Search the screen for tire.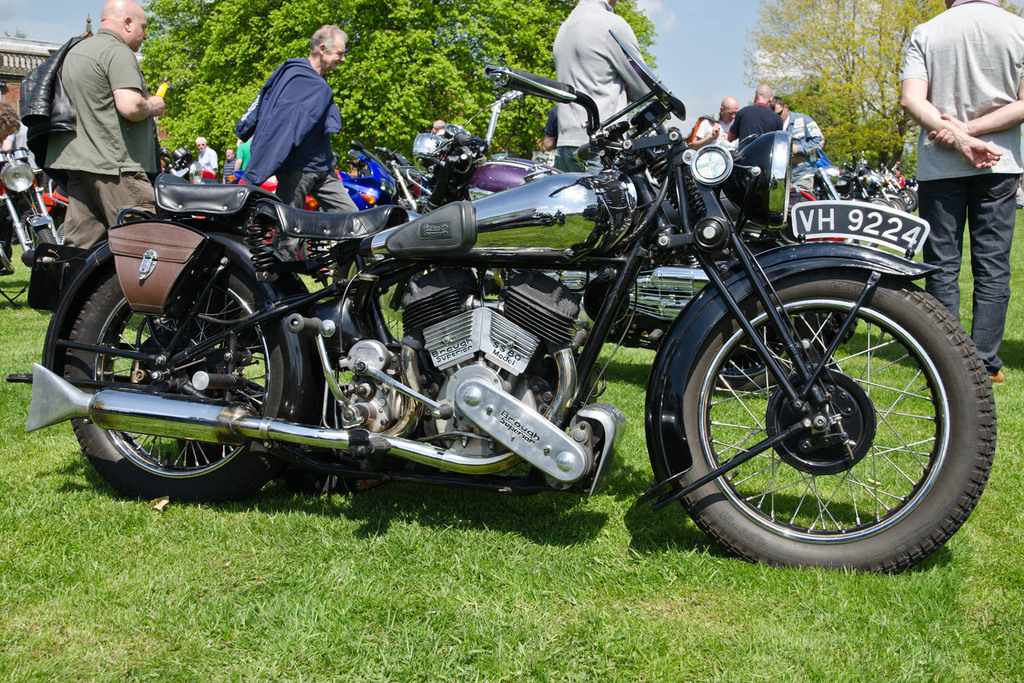
Found at region(63, 257, 294, 505).
